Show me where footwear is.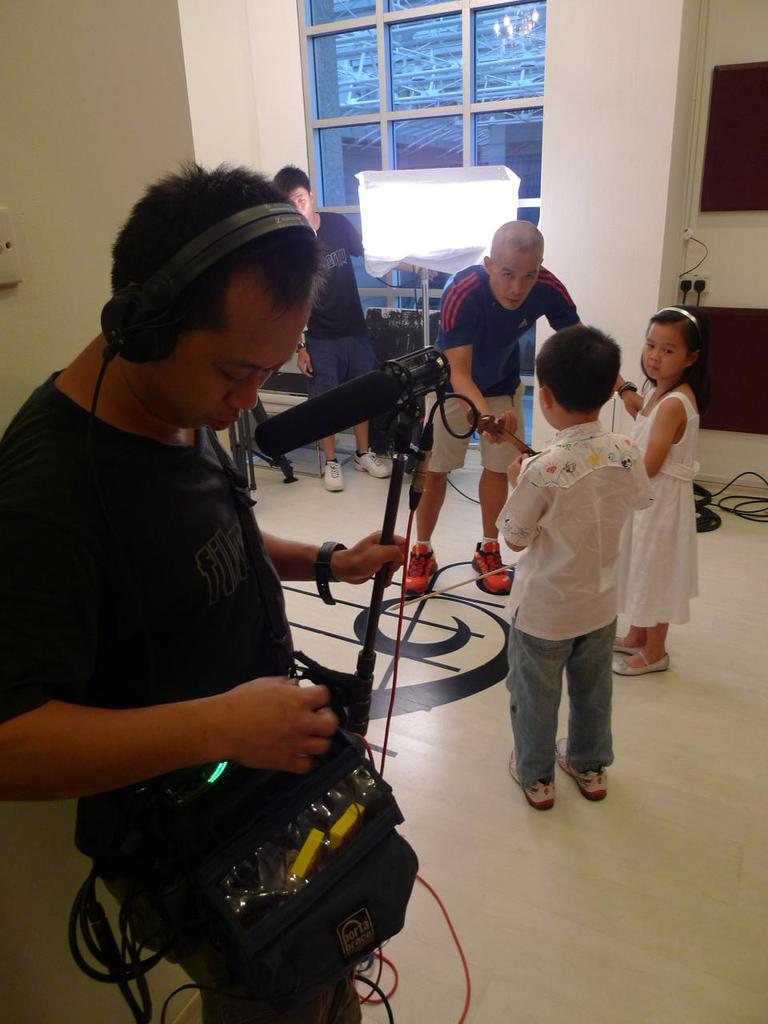
footwear is at 463, 542, 518, 594.
